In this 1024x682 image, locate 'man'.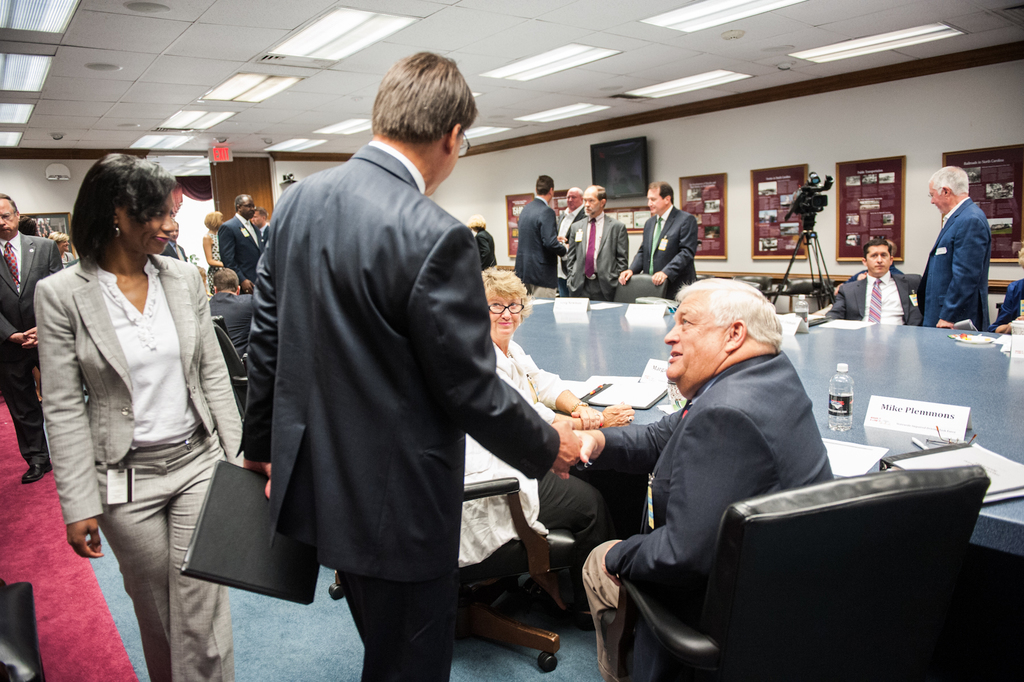
Bounding box: [left=826, top=238, right=924, bottom=329].
